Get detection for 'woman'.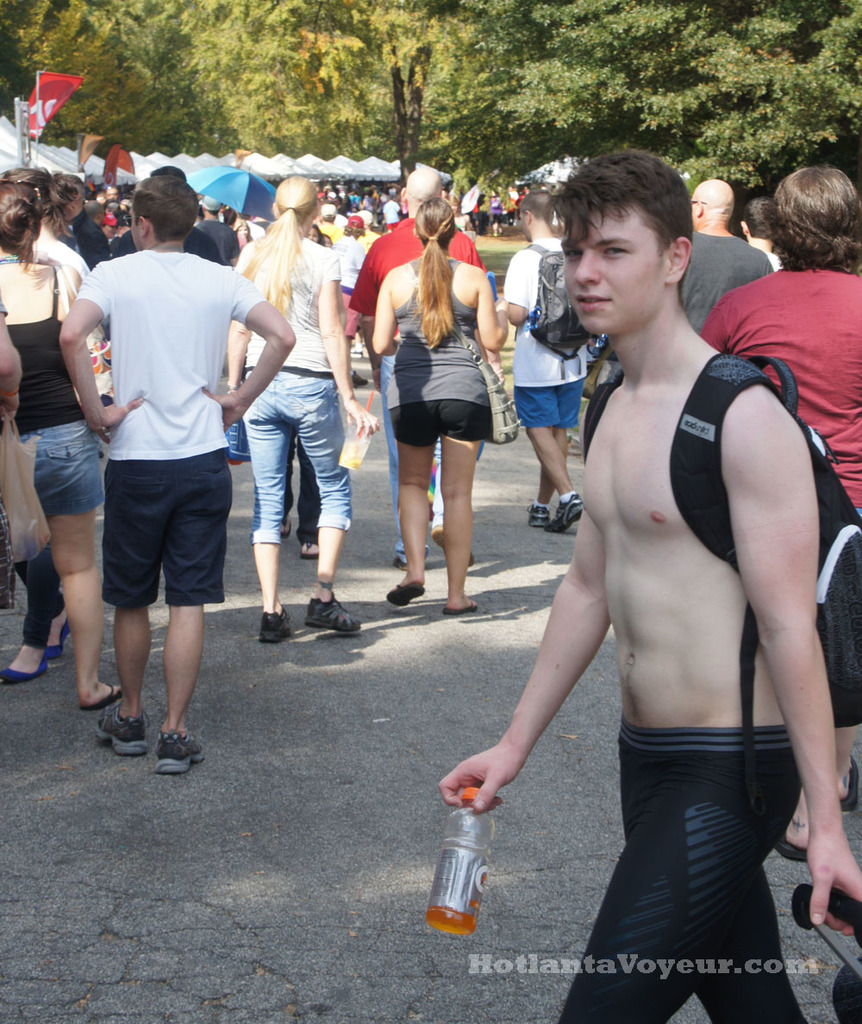
Detection: bbox=[361, 197, 522, 615].
